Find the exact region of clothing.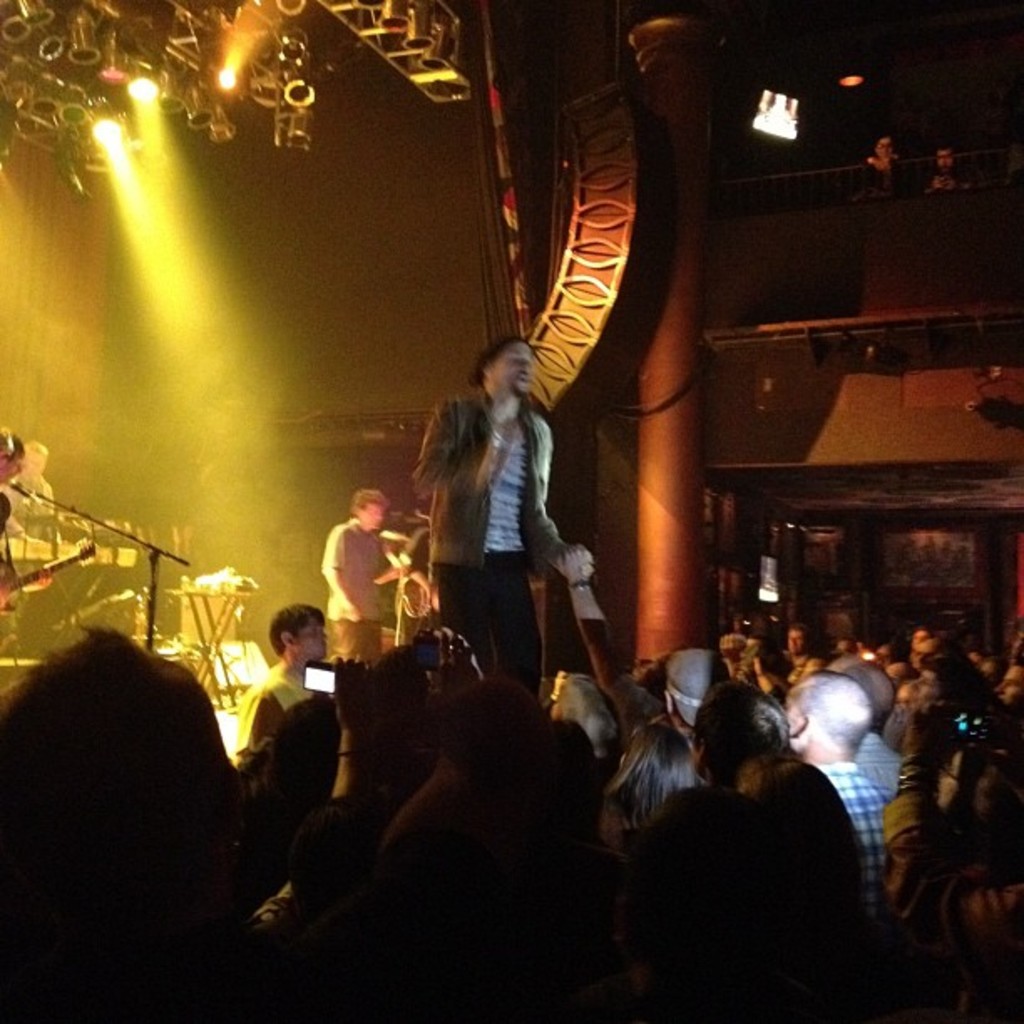
Exact region: [x1=418, y1=348, x2=587, y2=663].
